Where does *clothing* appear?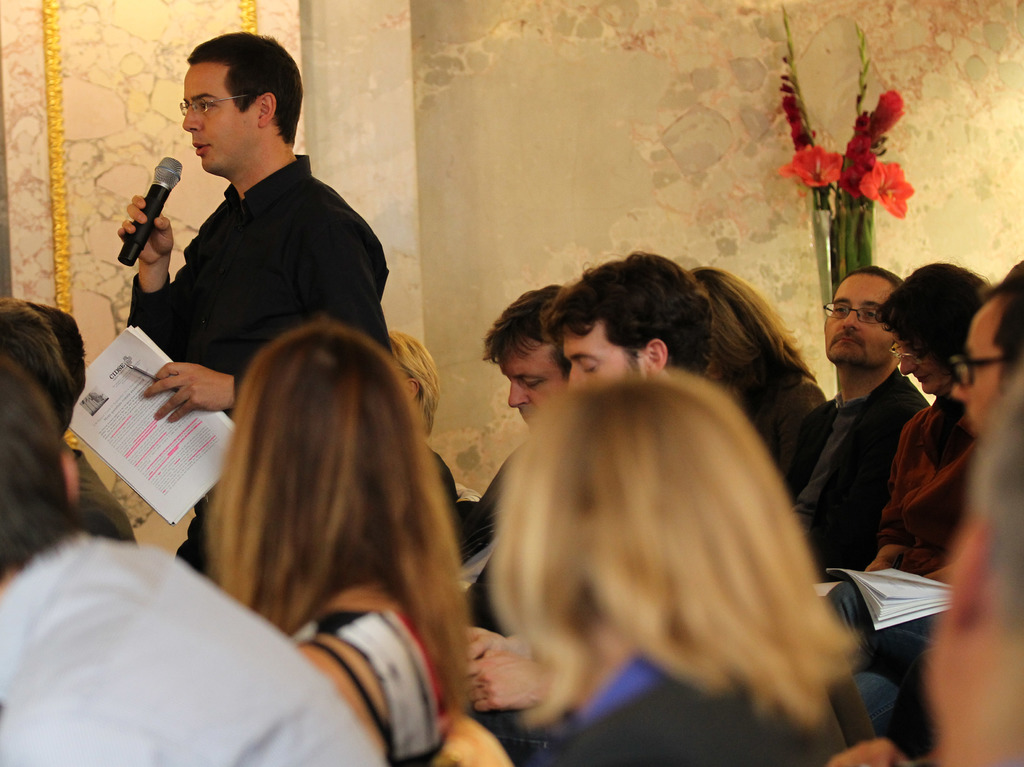
Appears at crop(879, 398, 981, 561).
